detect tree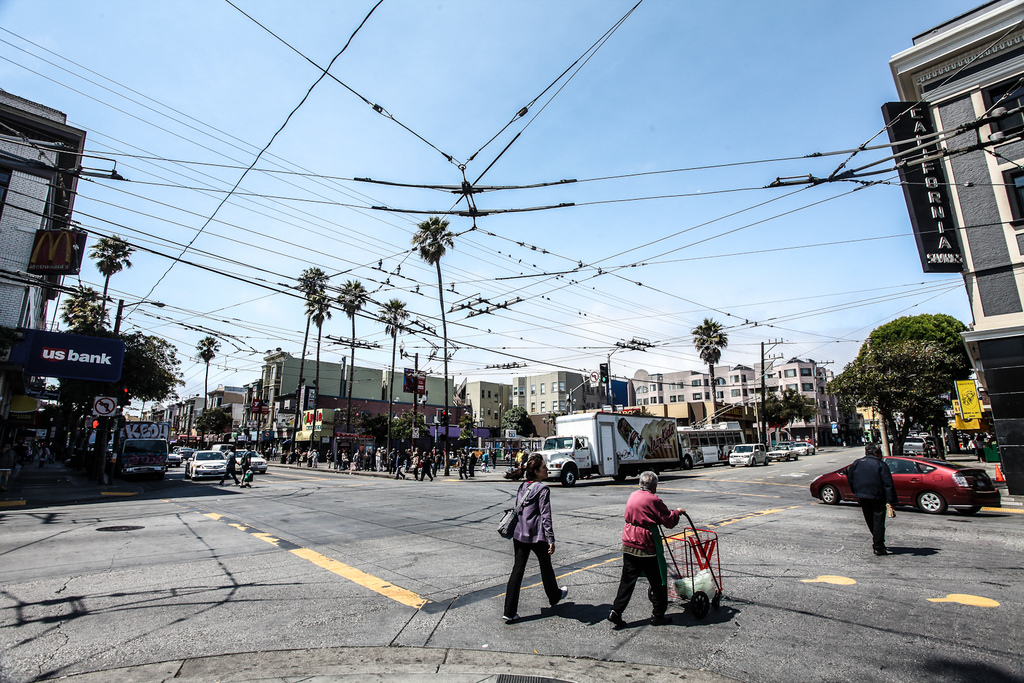
left=858, top=312, right=972, bottom=459
